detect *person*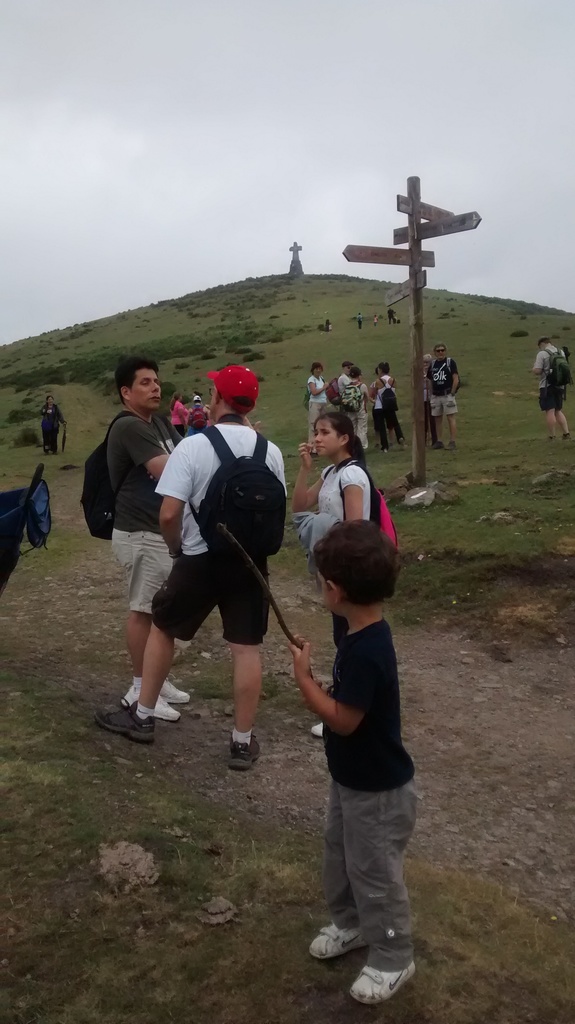
Rect(309, 362, 328, 458)
